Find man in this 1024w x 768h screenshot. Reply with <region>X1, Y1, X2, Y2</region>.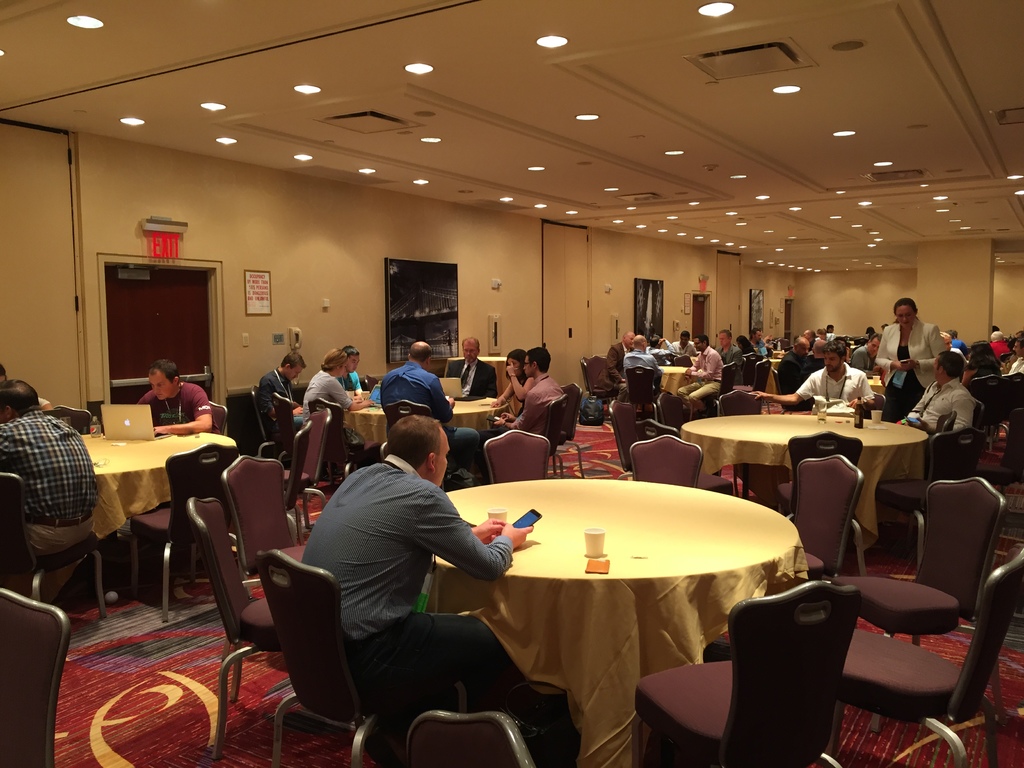
<region>1005, 332, 1023, 381</region>.
